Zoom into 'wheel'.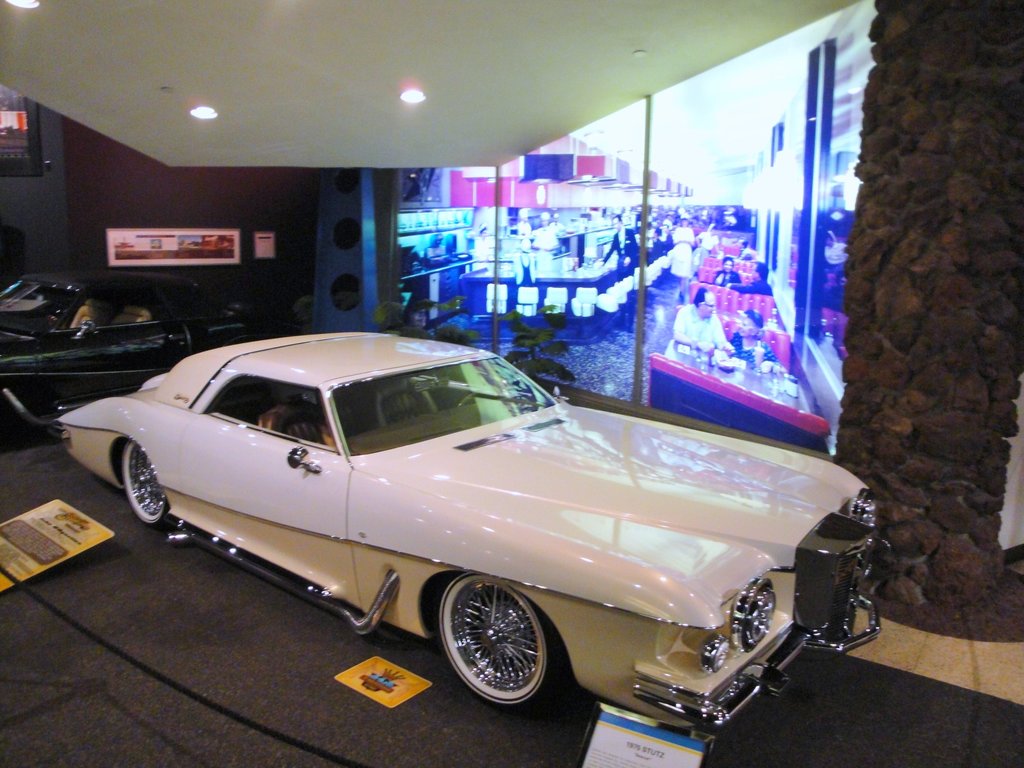
Zoom target: (left=127, top=444, right=176, bottom=531).
